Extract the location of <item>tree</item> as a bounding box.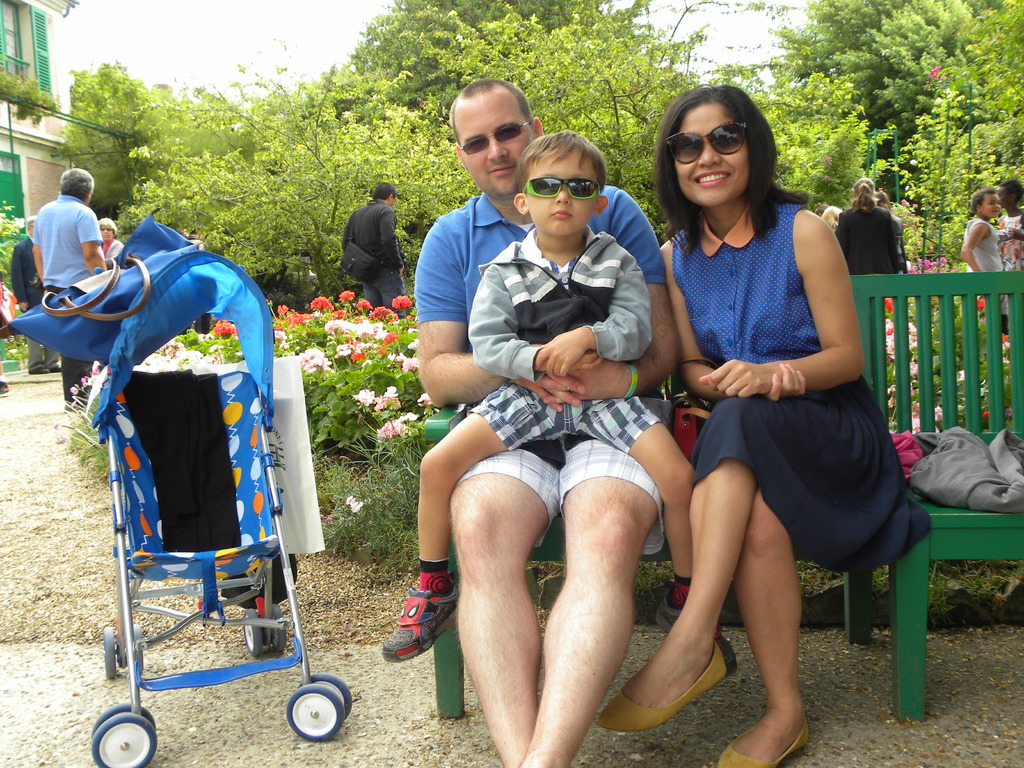
<region>44, 56, 253, 217</region>.
